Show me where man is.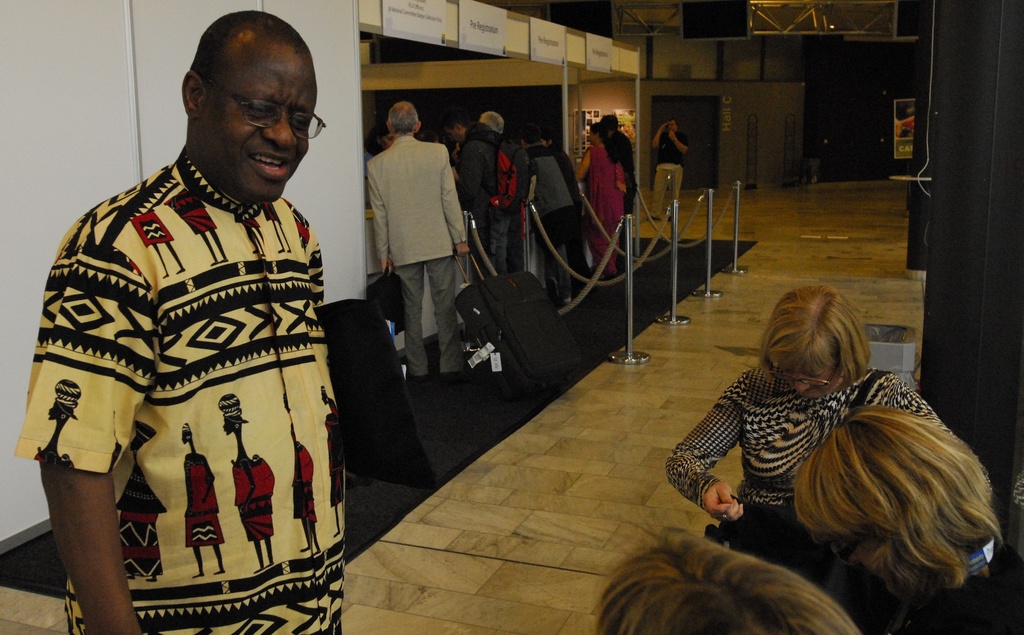
man is at detection(365, 100, 472, 382).
